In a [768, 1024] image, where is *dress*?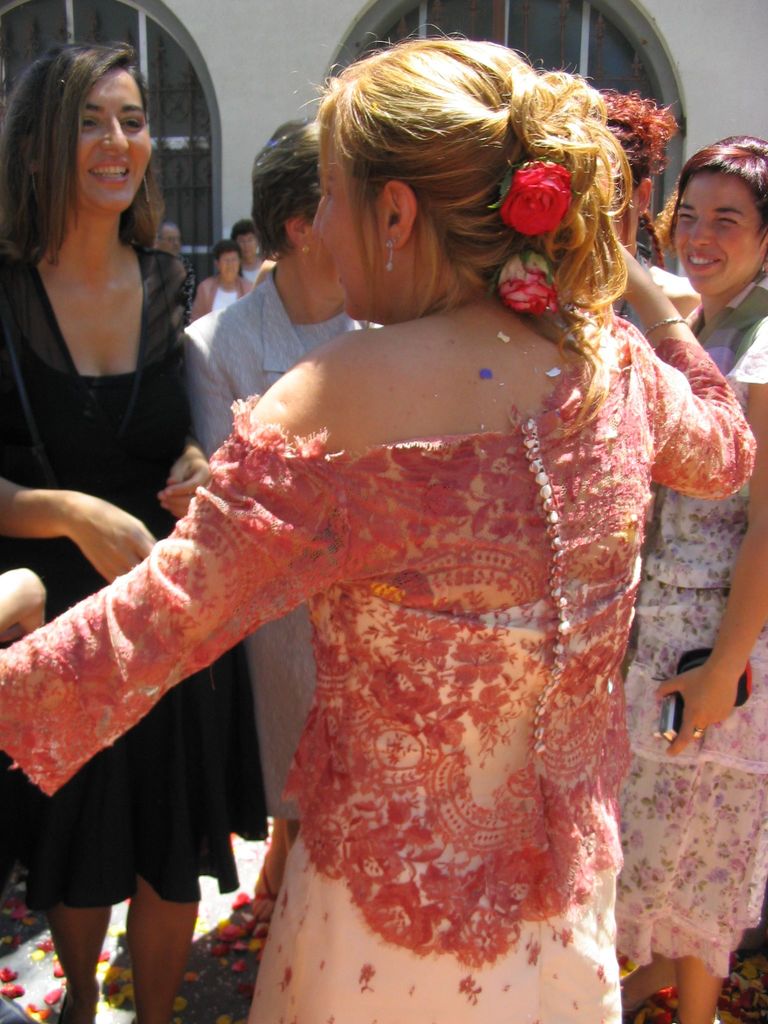
bbox(0, 307, 760, 1023).
